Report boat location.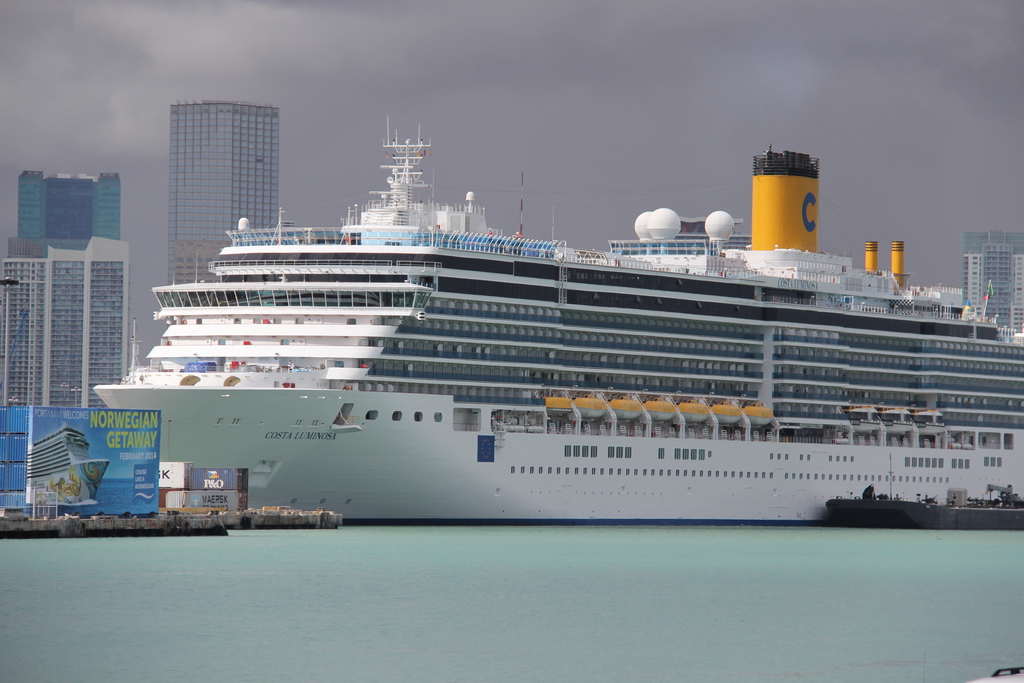
Report: rect(56, 115, 987, 507).
